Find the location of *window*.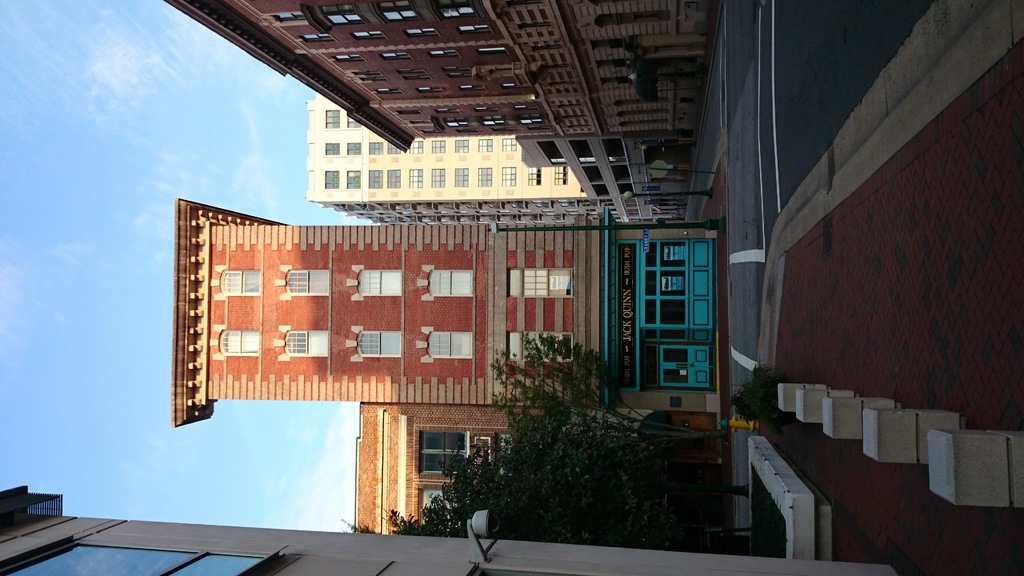
Location: [525, 167, 543, 187].
